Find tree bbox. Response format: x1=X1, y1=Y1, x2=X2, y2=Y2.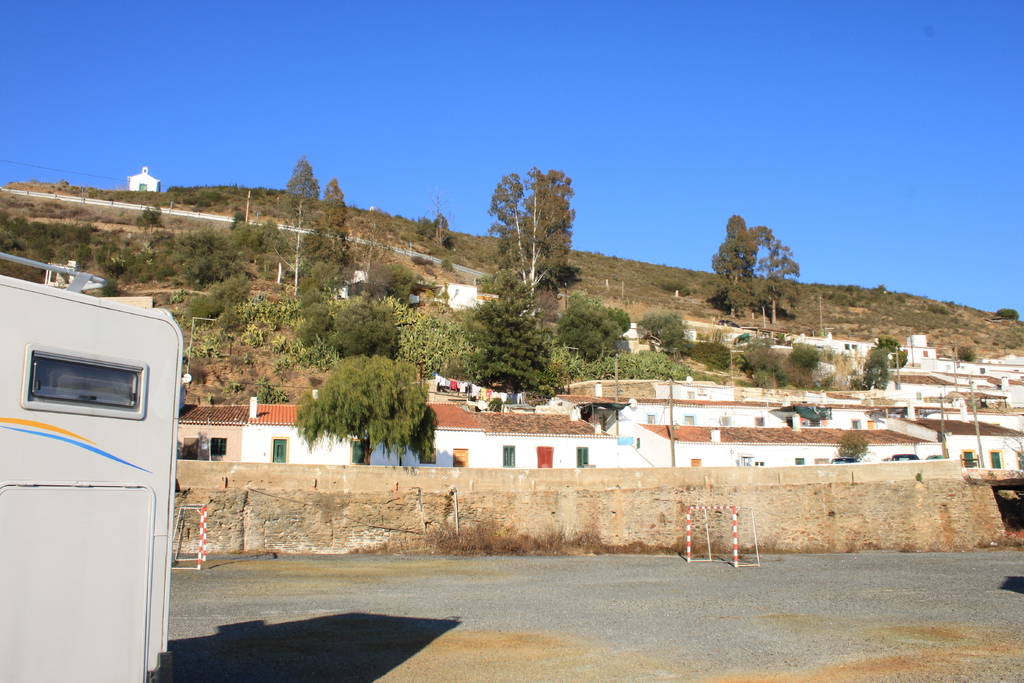
x1=424, y1=213, x2=449, y2=244.
